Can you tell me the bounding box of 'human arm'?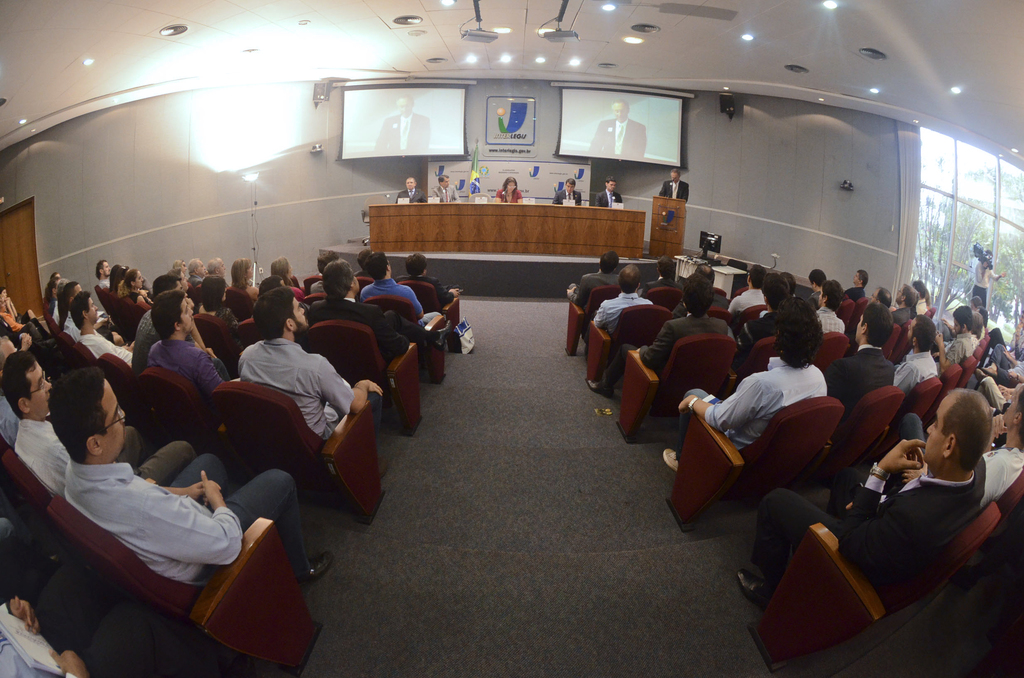
region(561, 273, 591, 311).
